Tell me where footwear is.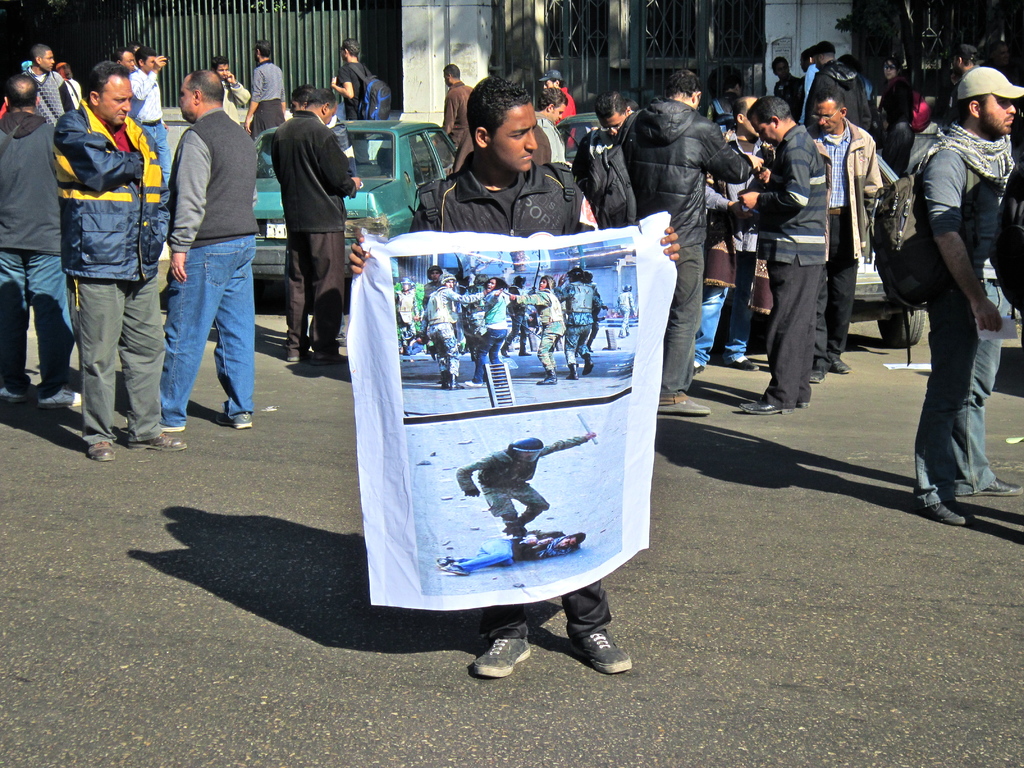
footwear is at bbox=(708, 358, 755, 373).
